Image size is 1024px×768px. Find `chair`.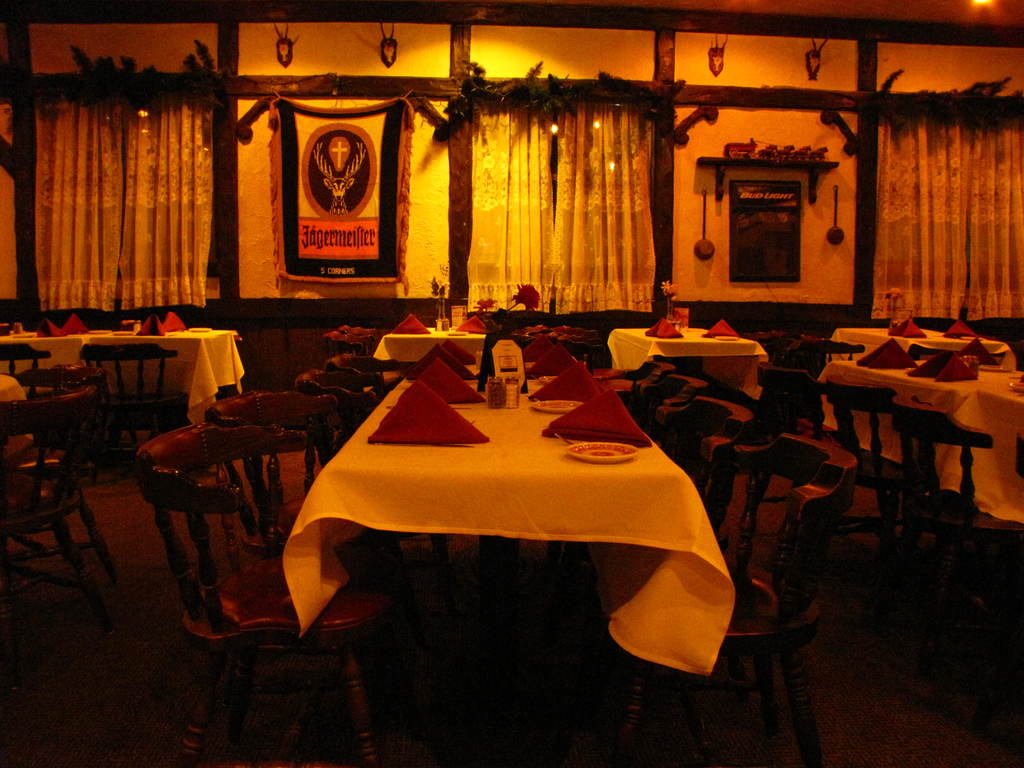
297/367/385/433.
